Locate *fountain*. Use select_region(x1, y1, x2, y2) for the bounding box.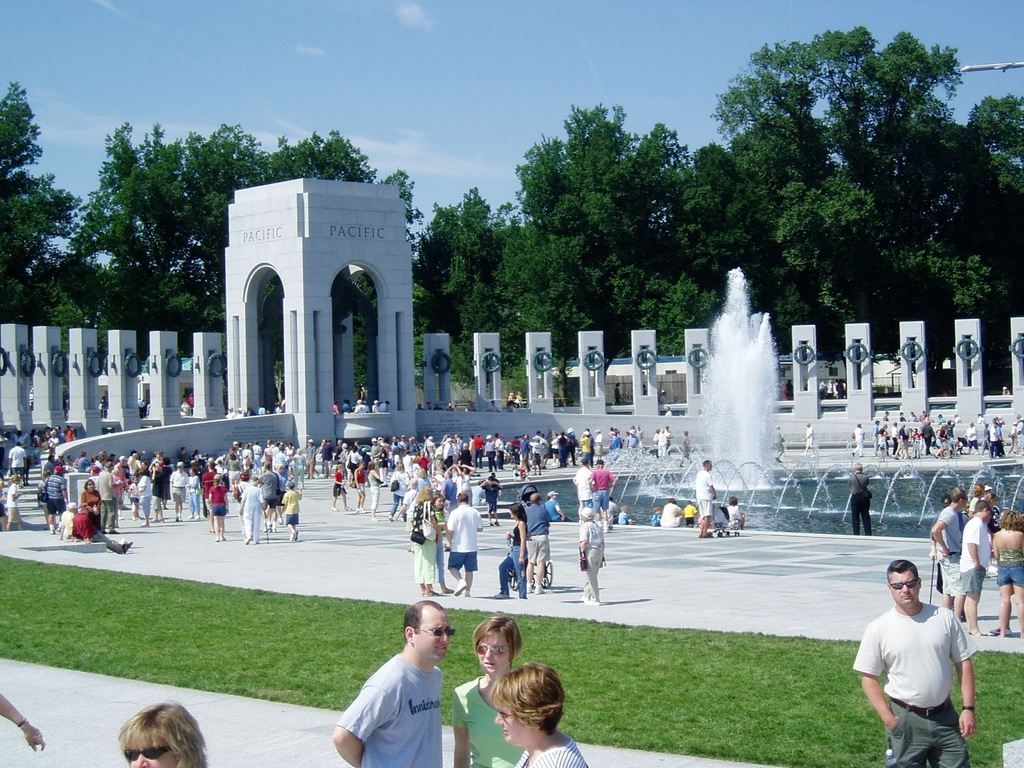
select_region(574, 230, 855, 567).
